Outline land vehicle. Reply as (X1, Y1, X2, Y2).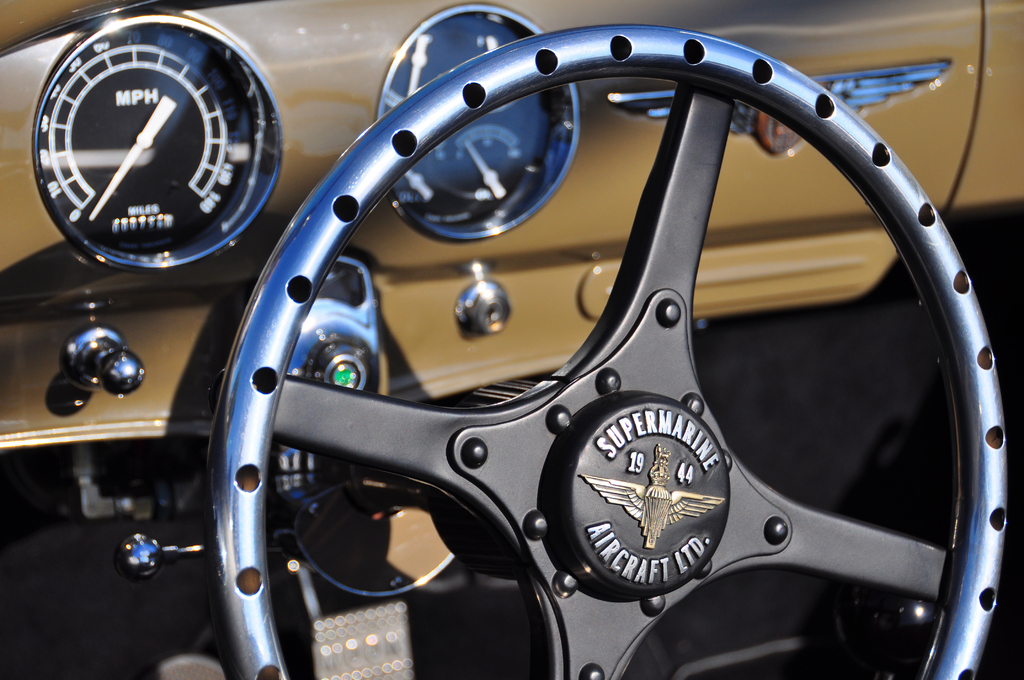
(99, 32, 1023, 644).
